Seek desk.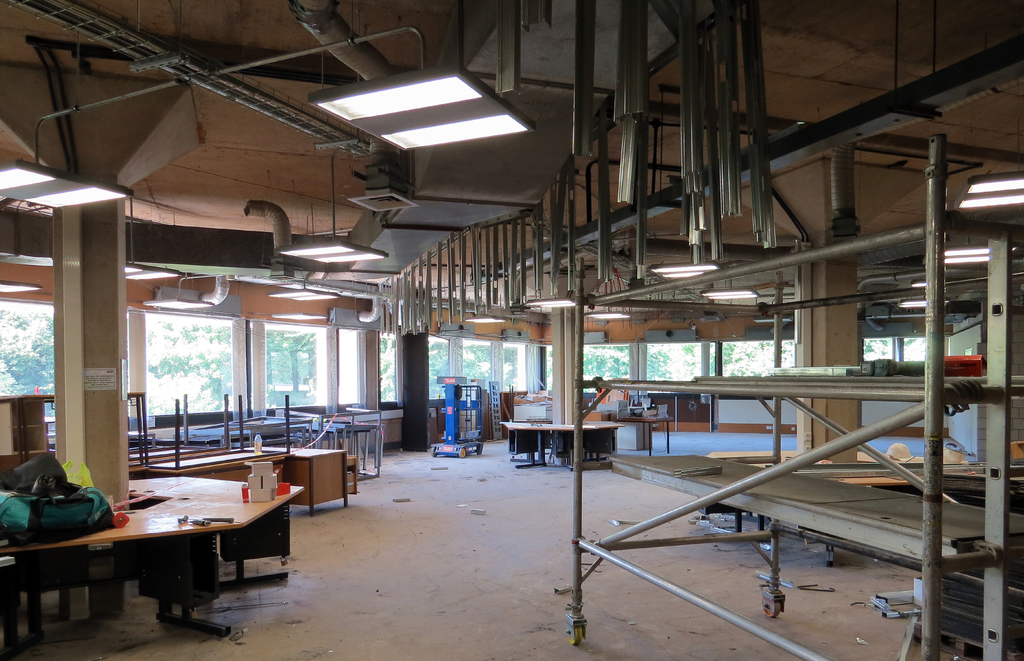
[x1=12, y1=471, x2=302, y2=648].
